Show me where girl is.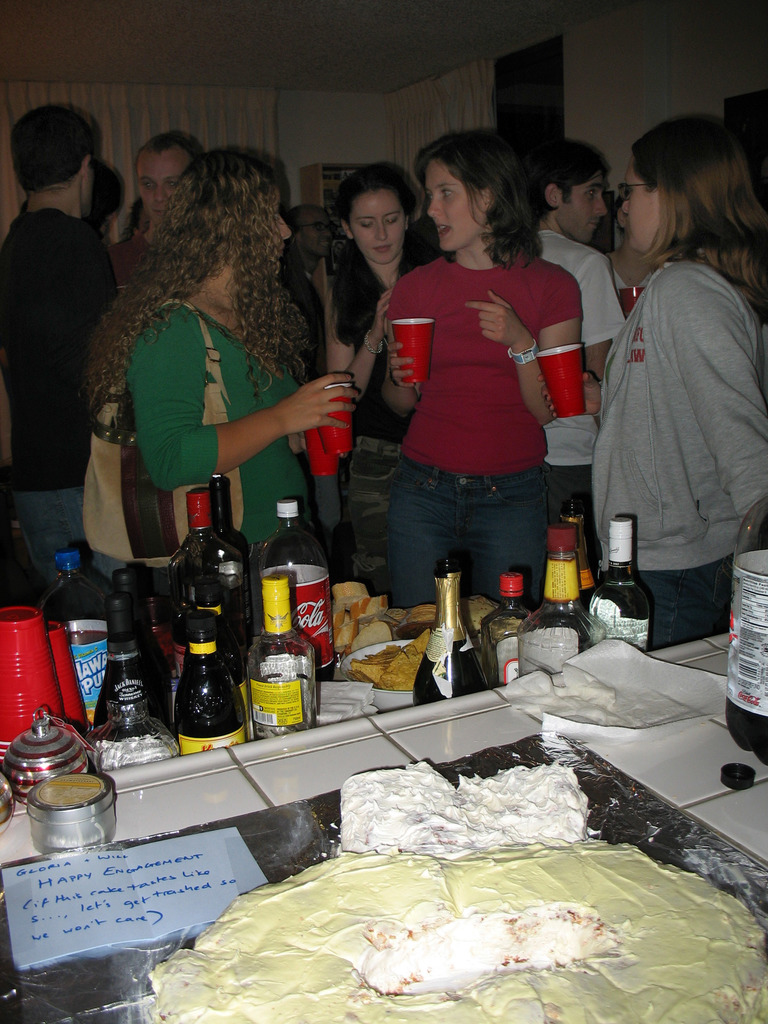
girl is at x1=589 y1=113 x2=767 y2=653.
